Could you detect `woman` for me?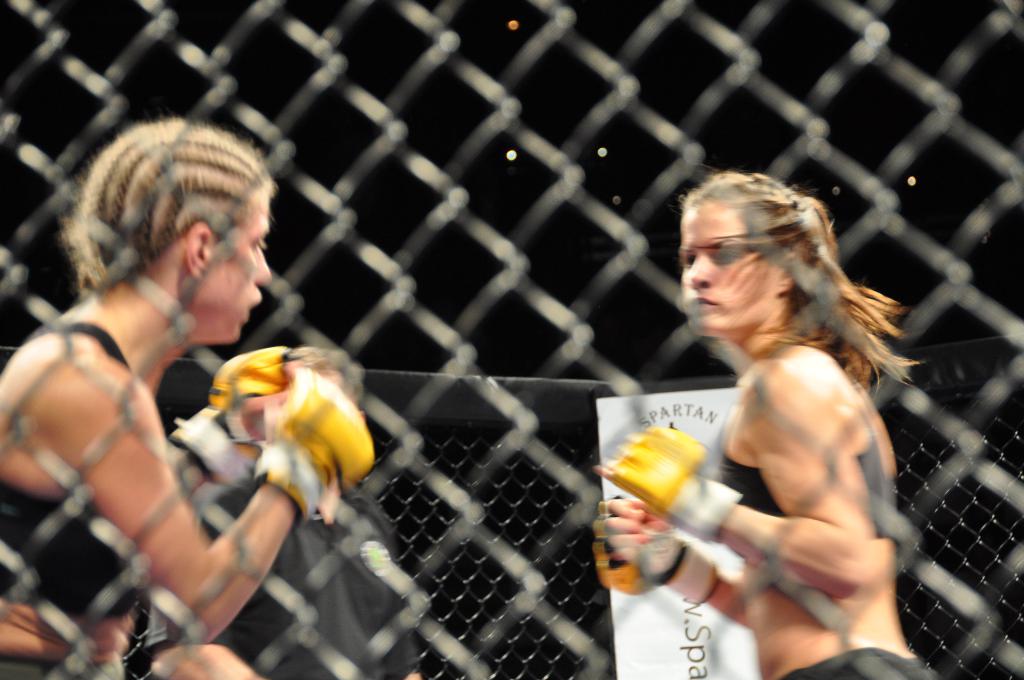
Detection result: 586/149/949/659.
